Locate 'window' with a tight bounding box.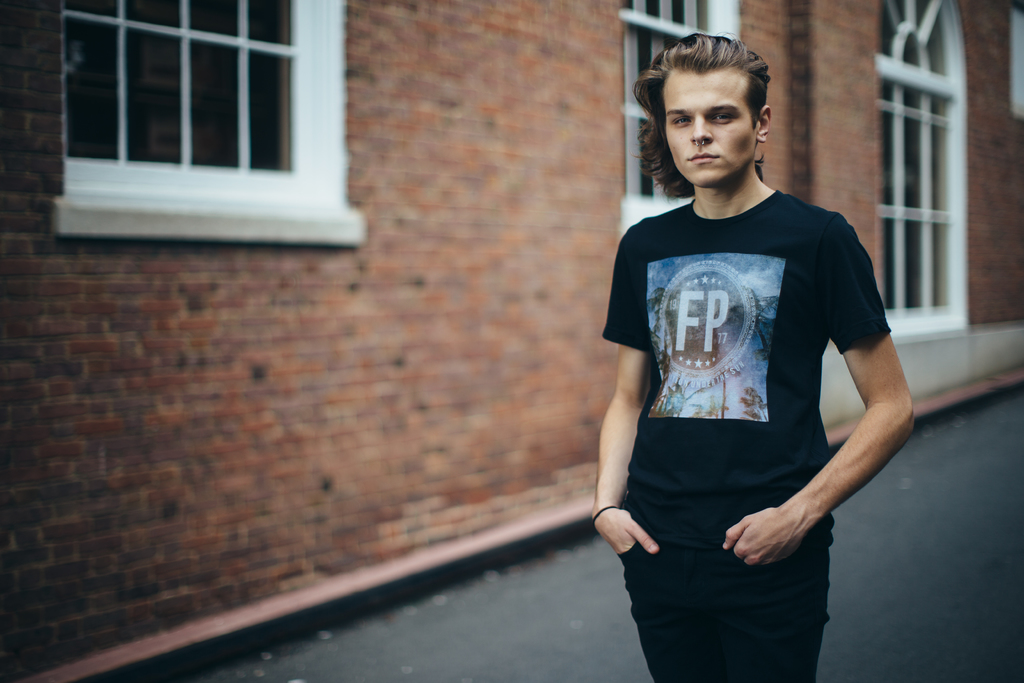
875,0,968,340.
